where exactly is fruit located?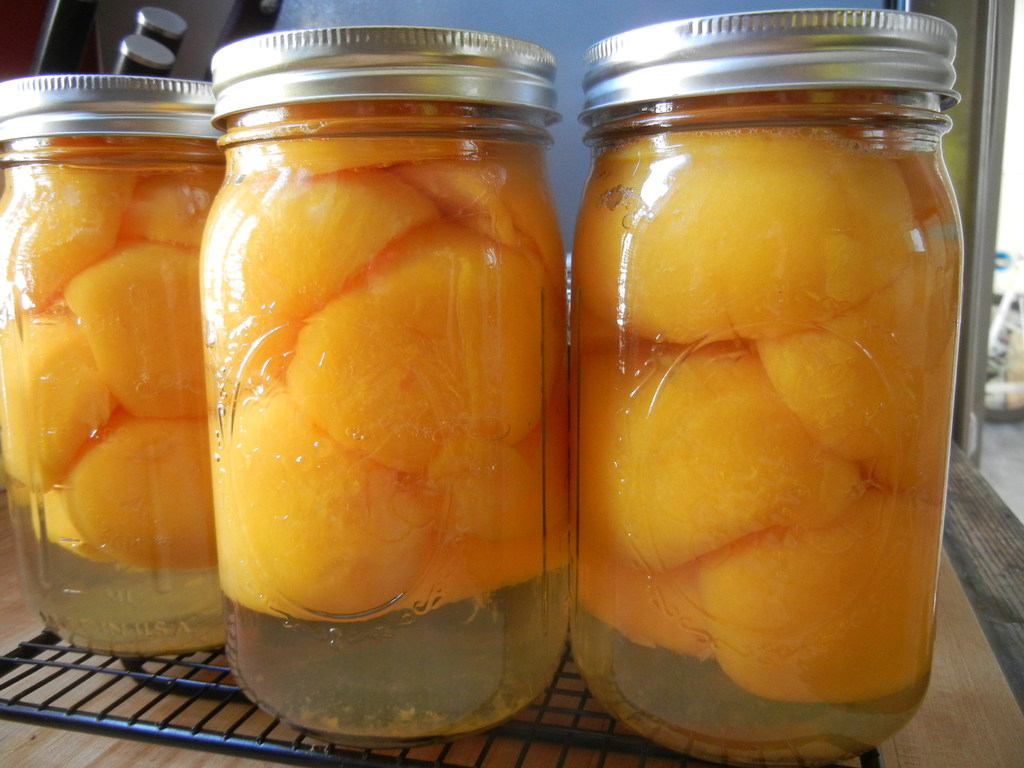
Its bounding box is [198, 158, 561, 655].
